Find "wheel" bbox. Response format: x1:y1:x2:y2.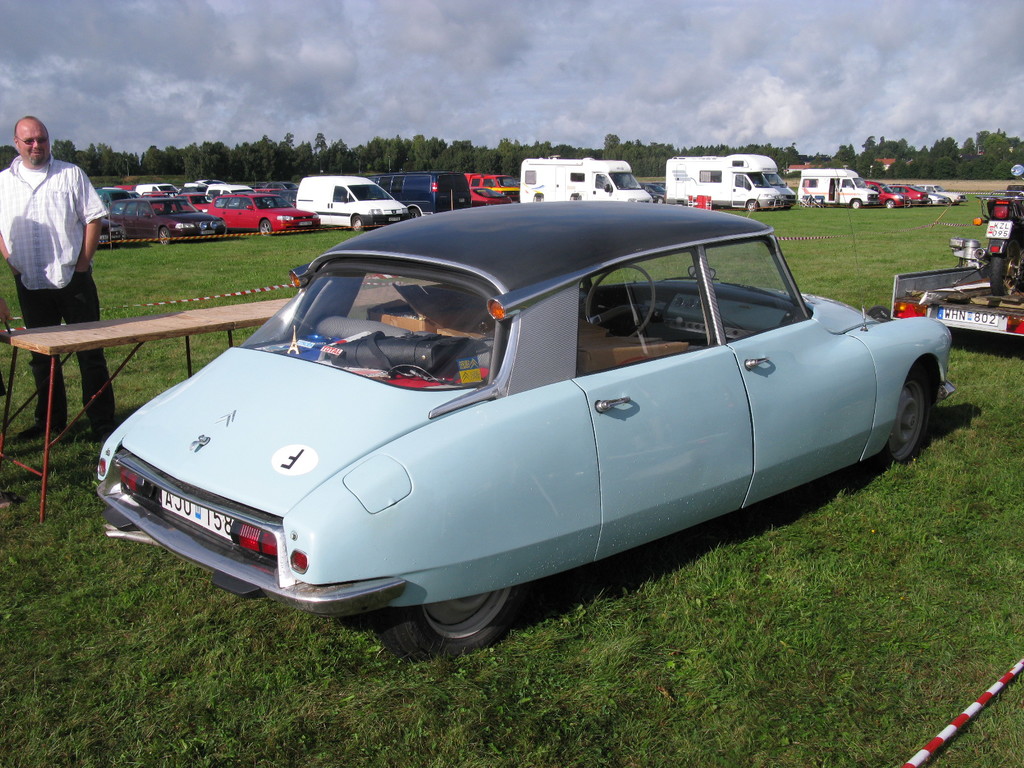
349:211:370:231.
